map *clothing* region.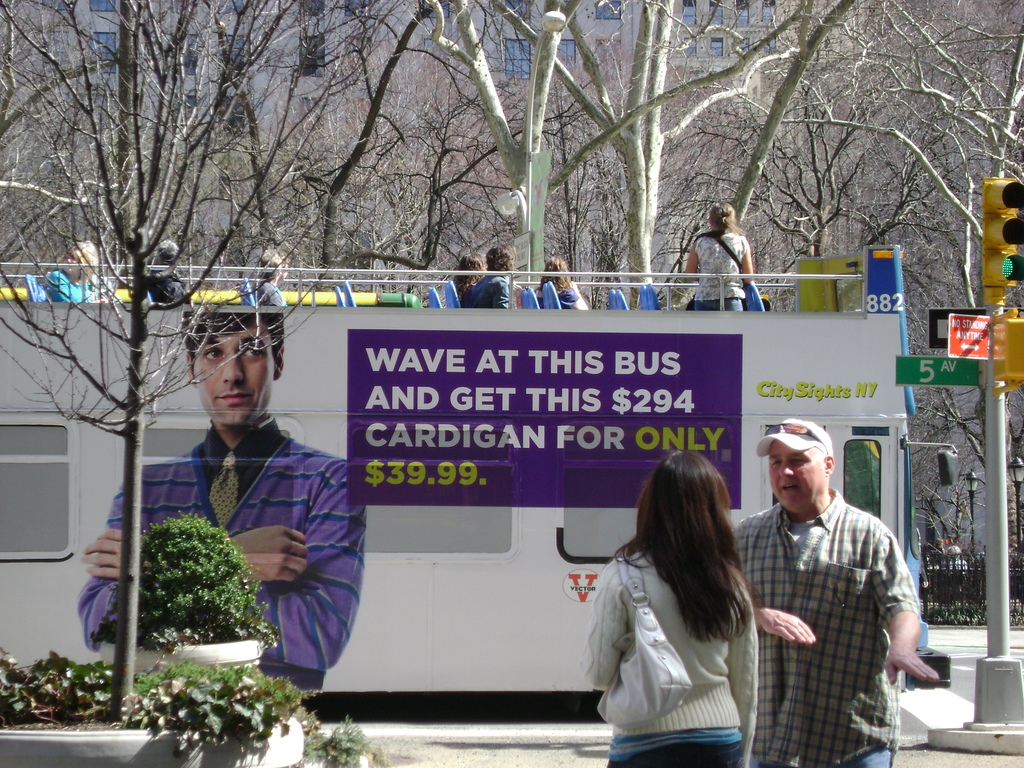
Mapped to locate(76, 415, 364, 689).
